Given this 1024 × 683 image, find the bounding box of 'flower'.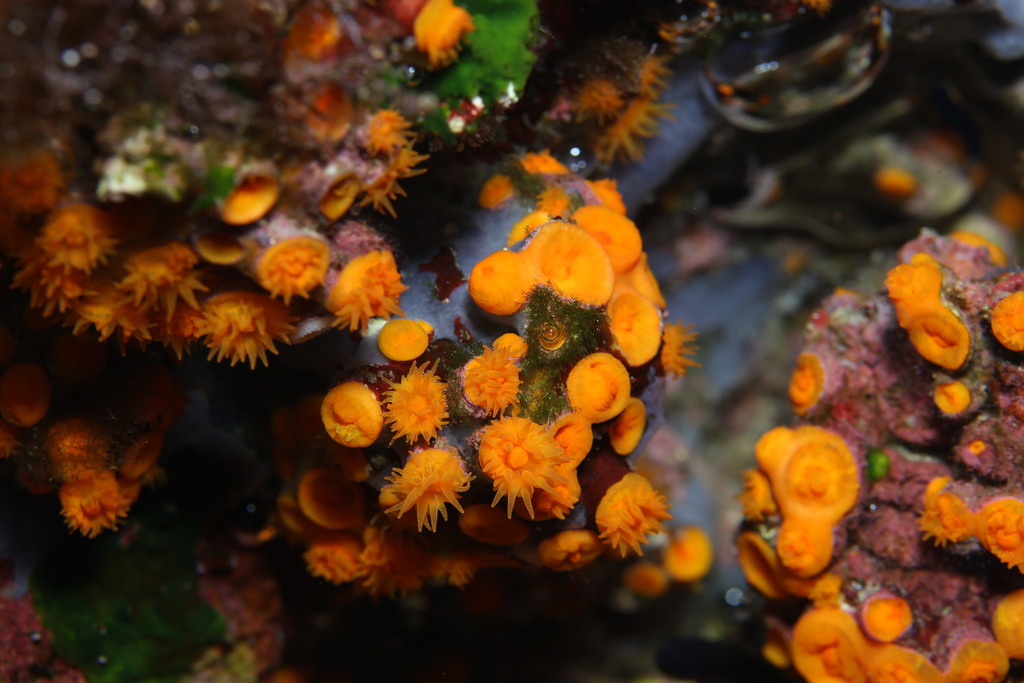
(left=125, top=245, right=201, bottom=315).
